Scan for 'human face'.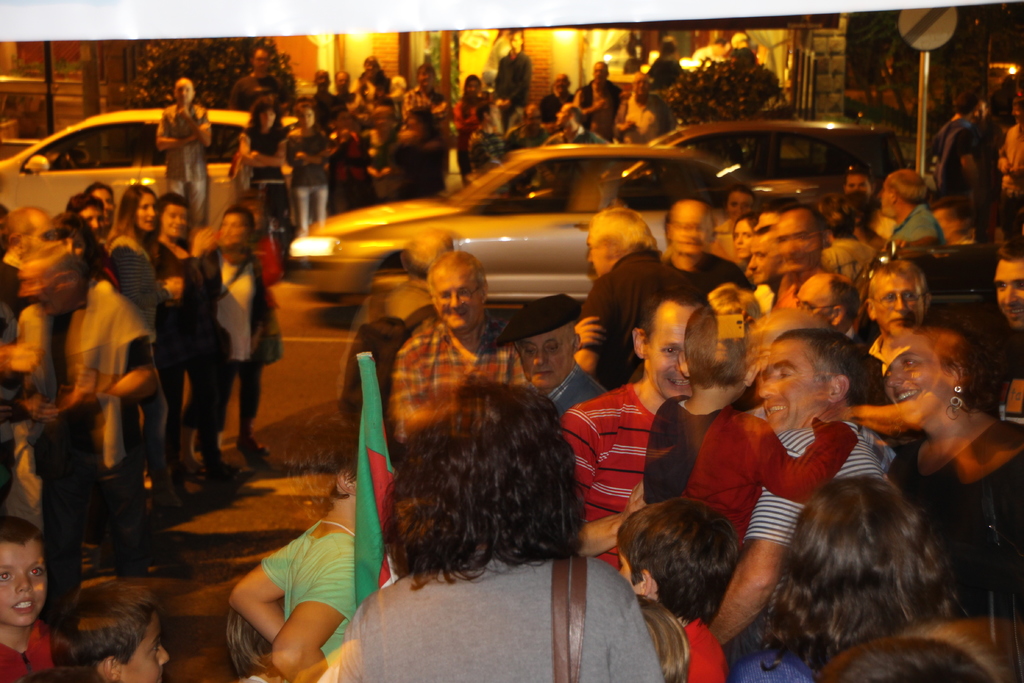
Scan result: 299 107 314 129.
